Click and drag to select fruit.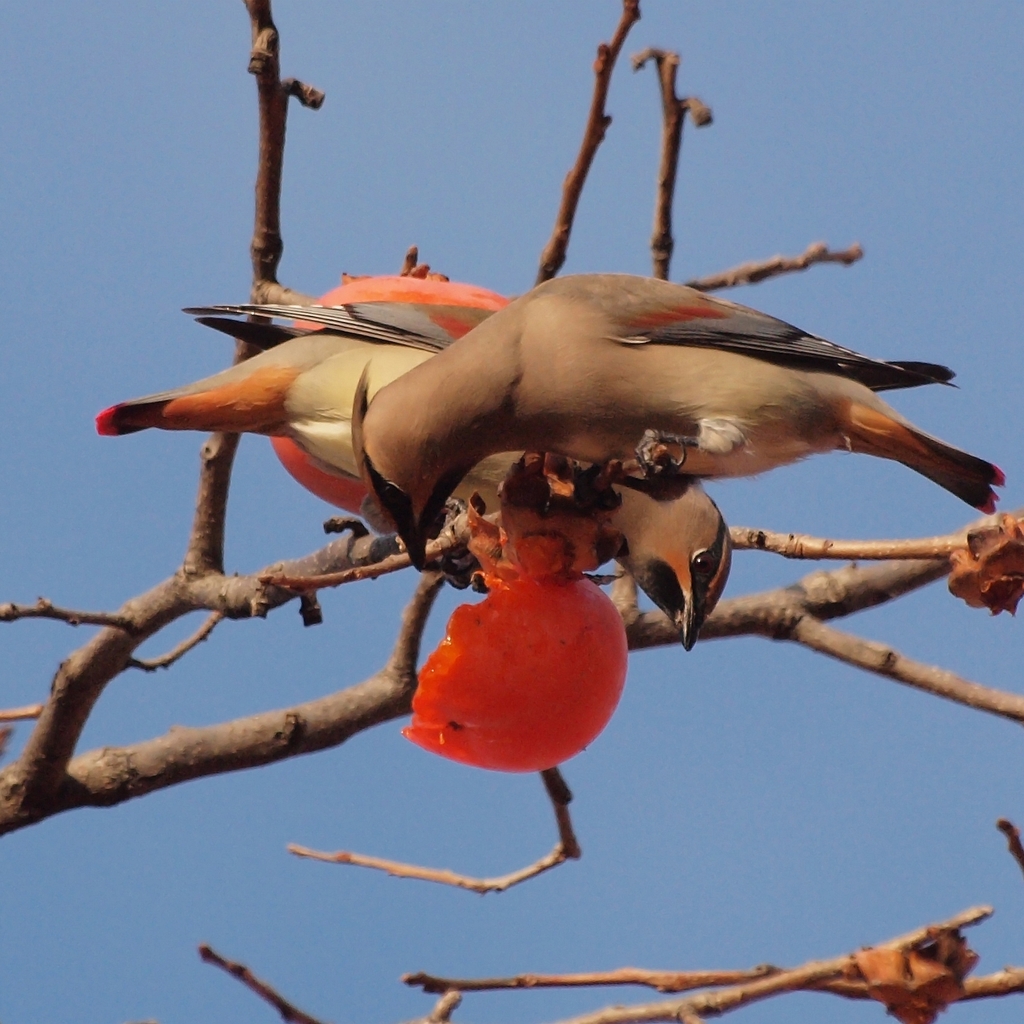
Selection: {"left": 269, "top": 276, "right": 538, "bottom": 519}.
